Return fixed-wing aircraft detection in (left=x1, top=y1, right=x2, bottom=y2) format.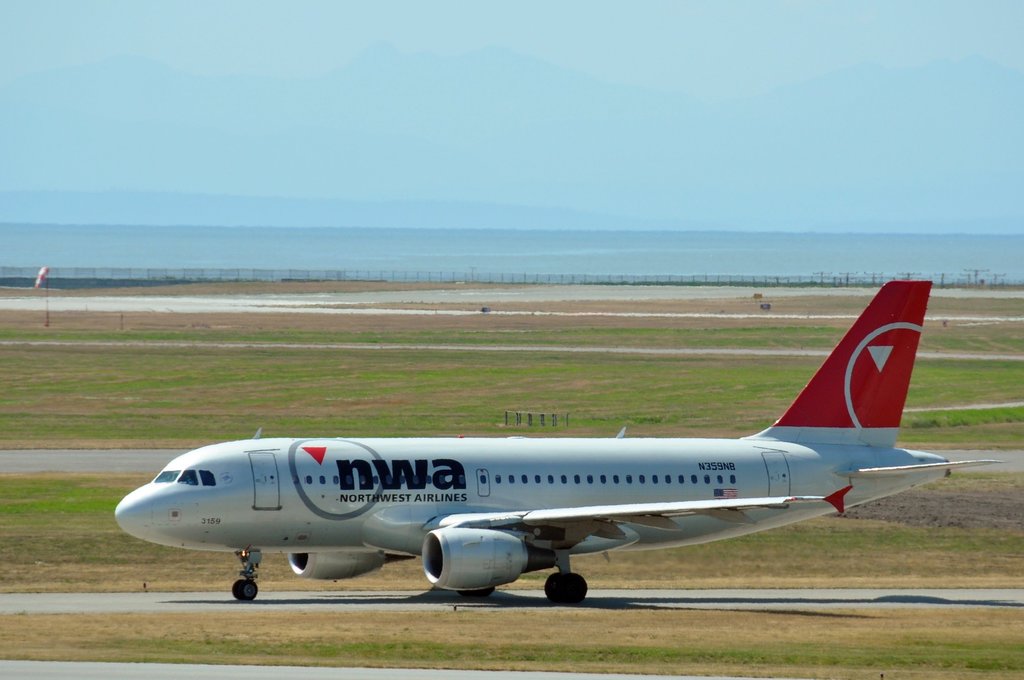
(left=114, top=280, right=1001, bottom=603).
